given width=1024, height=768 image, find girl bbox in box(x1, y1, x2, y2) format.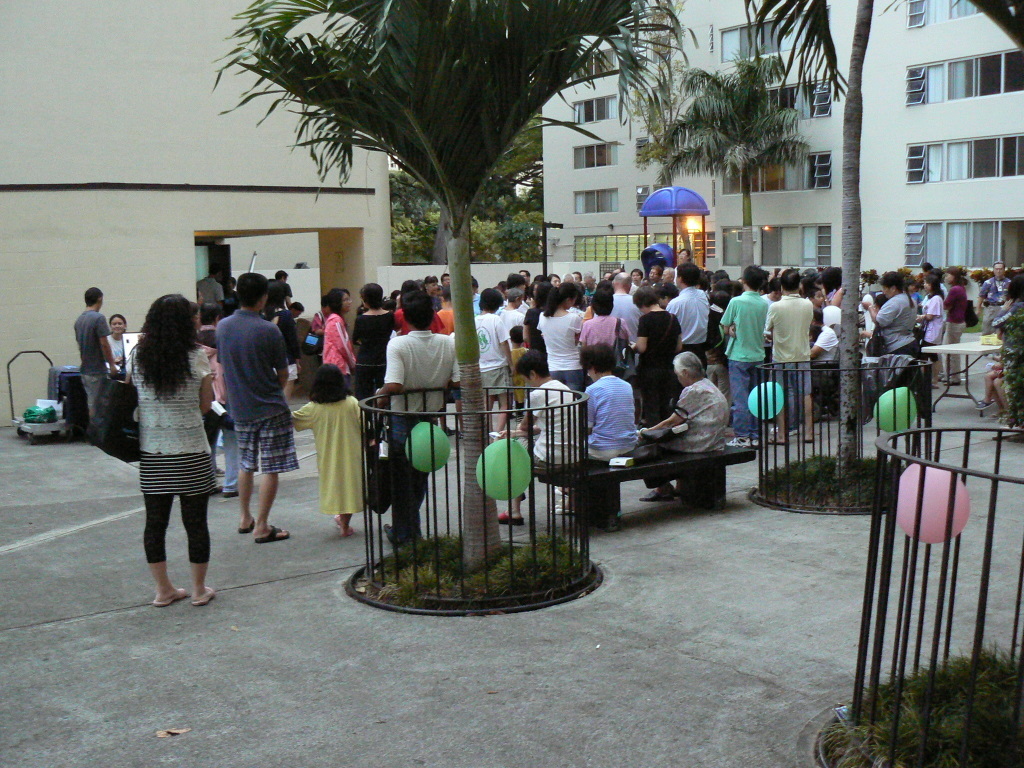
box(288, 362, 369, 540).
